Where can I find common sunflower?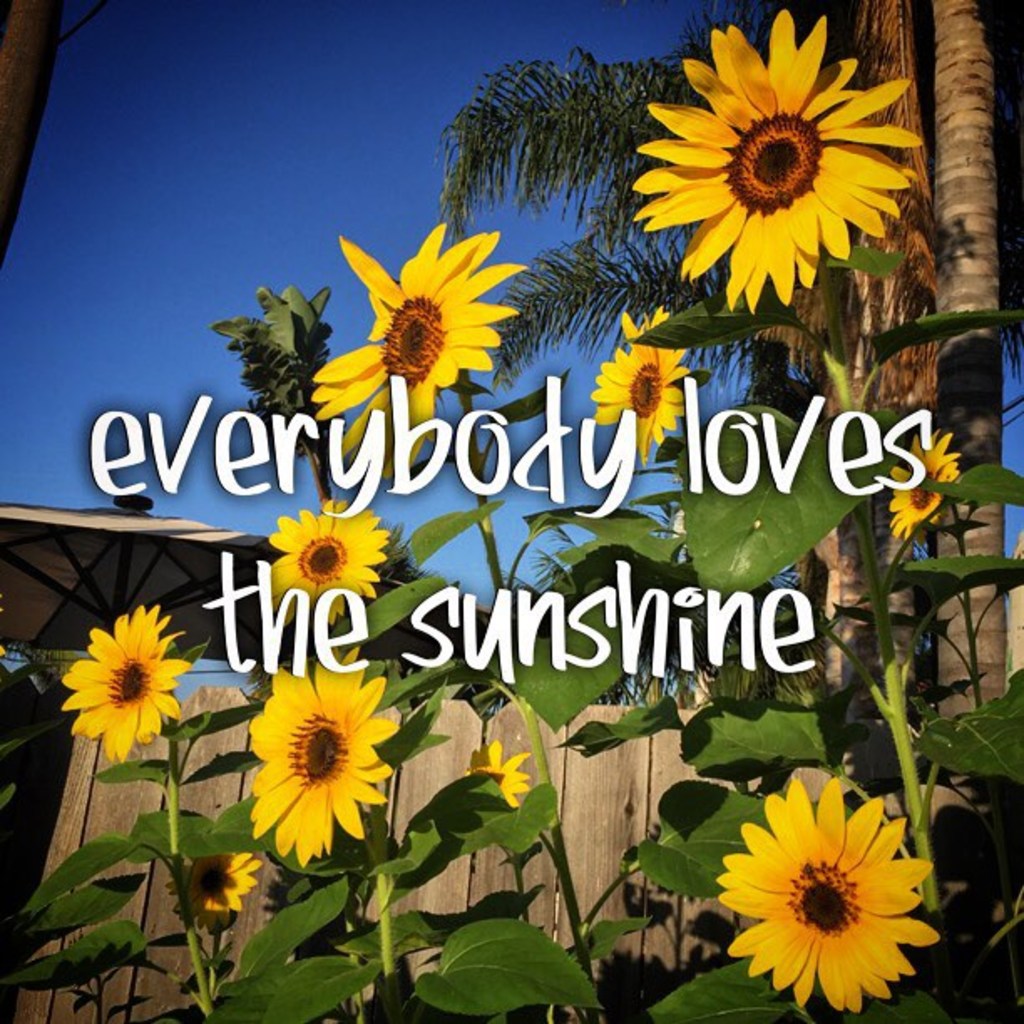
You can find it at region(468, 738, 535, 810).
